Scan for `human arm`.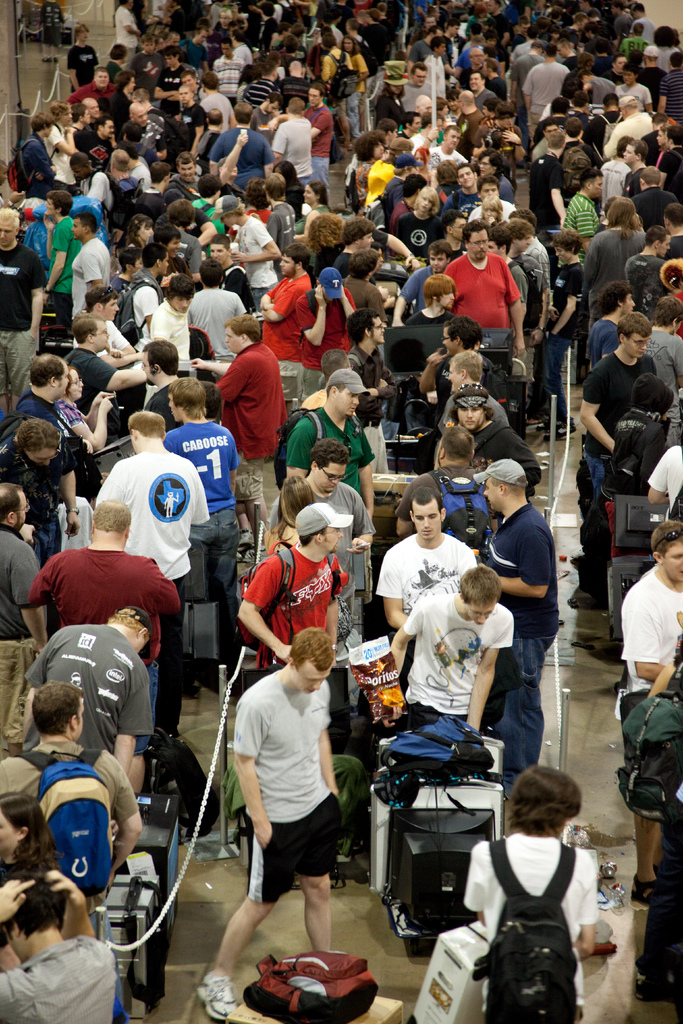
Scan result: bbox=(527, 265, 553, 349).
